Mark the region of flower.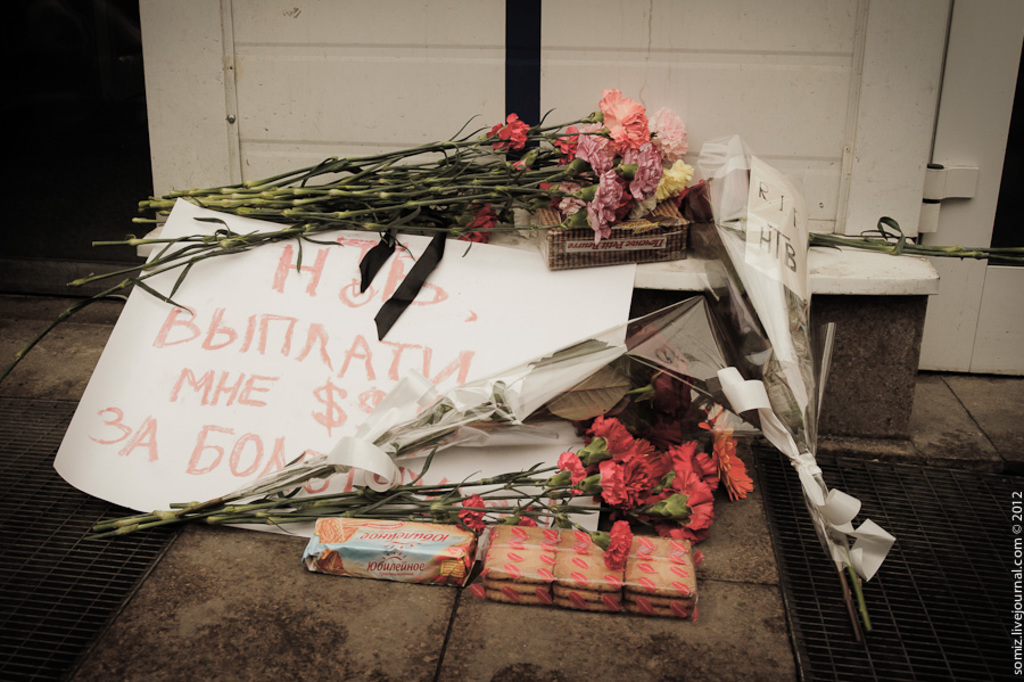
Region: (left=585, top=517, right=630, bottom=567).
